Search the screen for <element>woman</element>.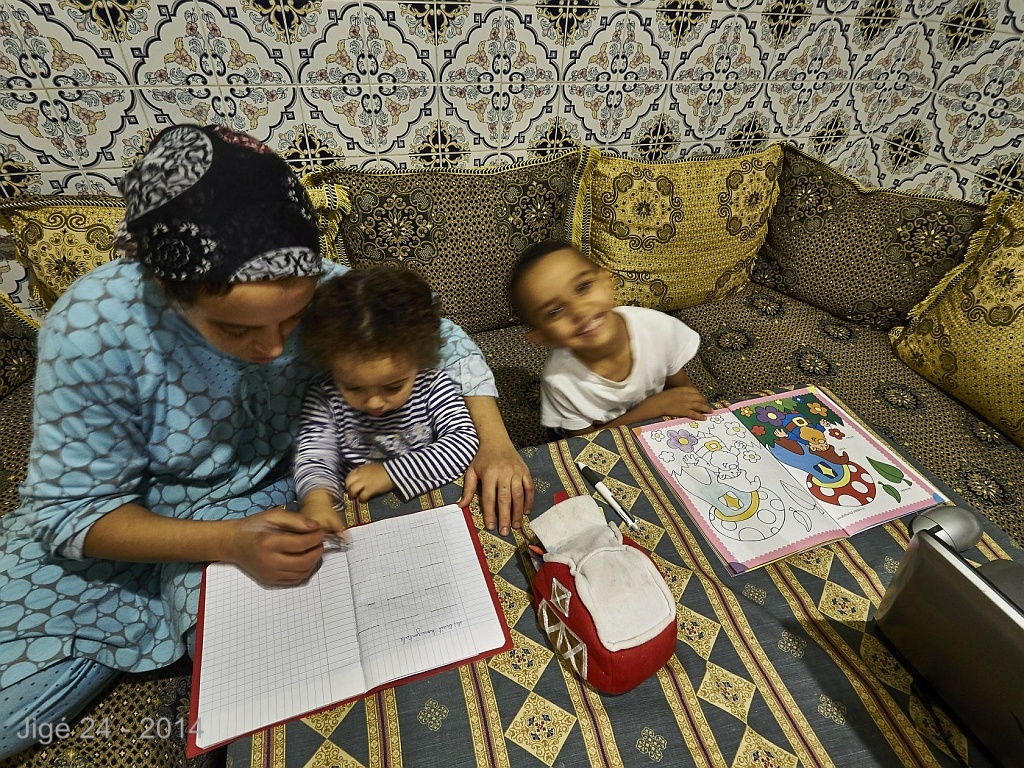
Found at [x1=0, y1=120, x2=535, y2=752].
